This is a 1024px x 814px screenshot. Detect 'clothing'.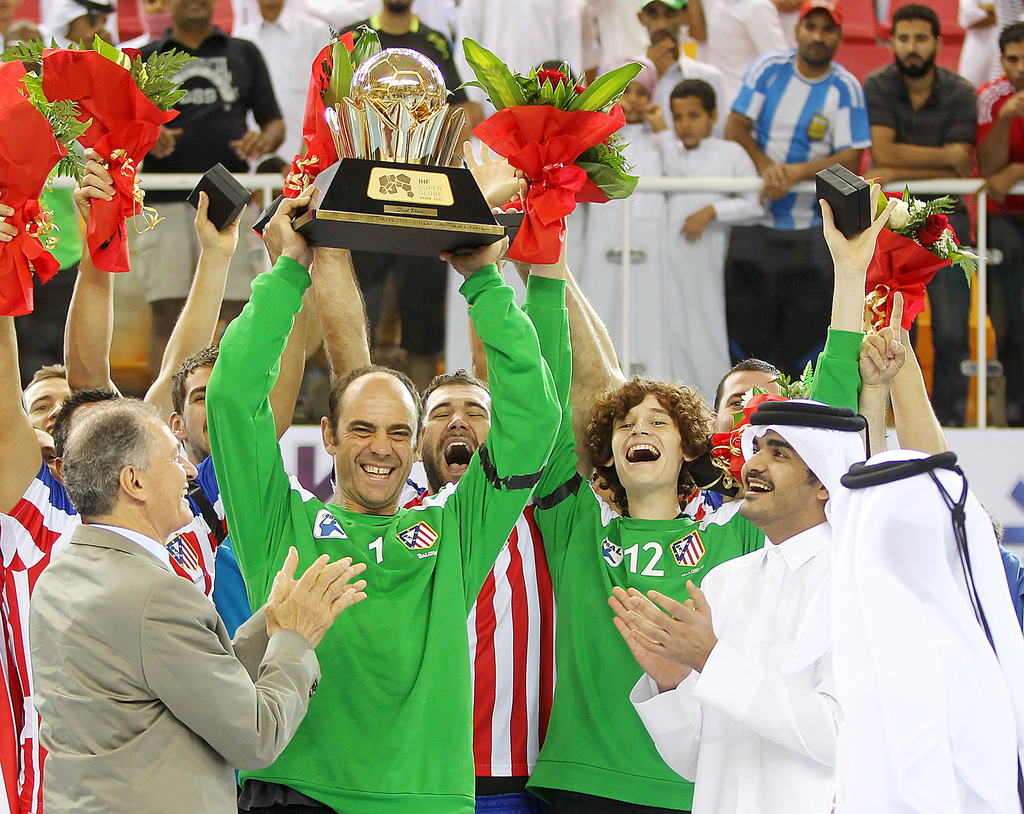
(x1=641, y1=50, x2=730, y2=137).
